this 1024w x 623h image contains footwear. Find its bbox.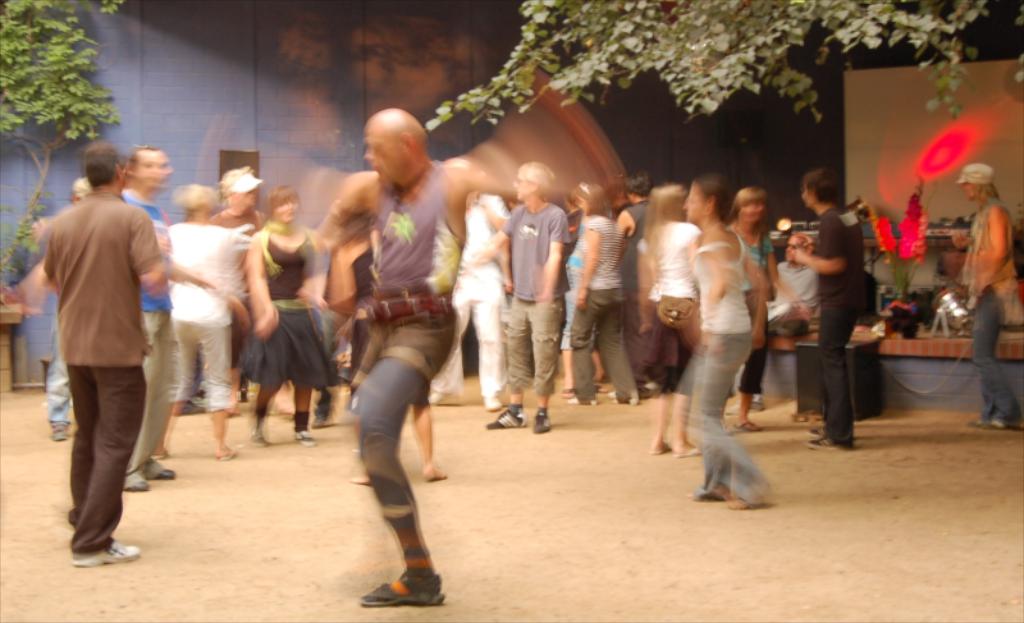
986, 421, 1019, 429.
